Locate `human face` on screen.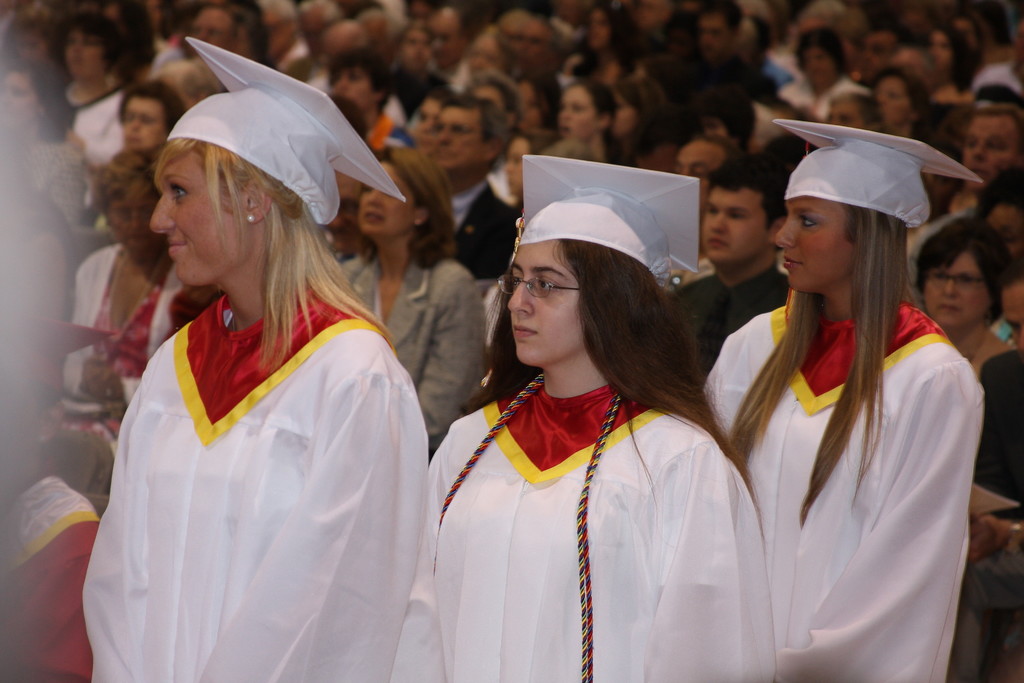
On screen at Rect(871, 79, 906, 131).
